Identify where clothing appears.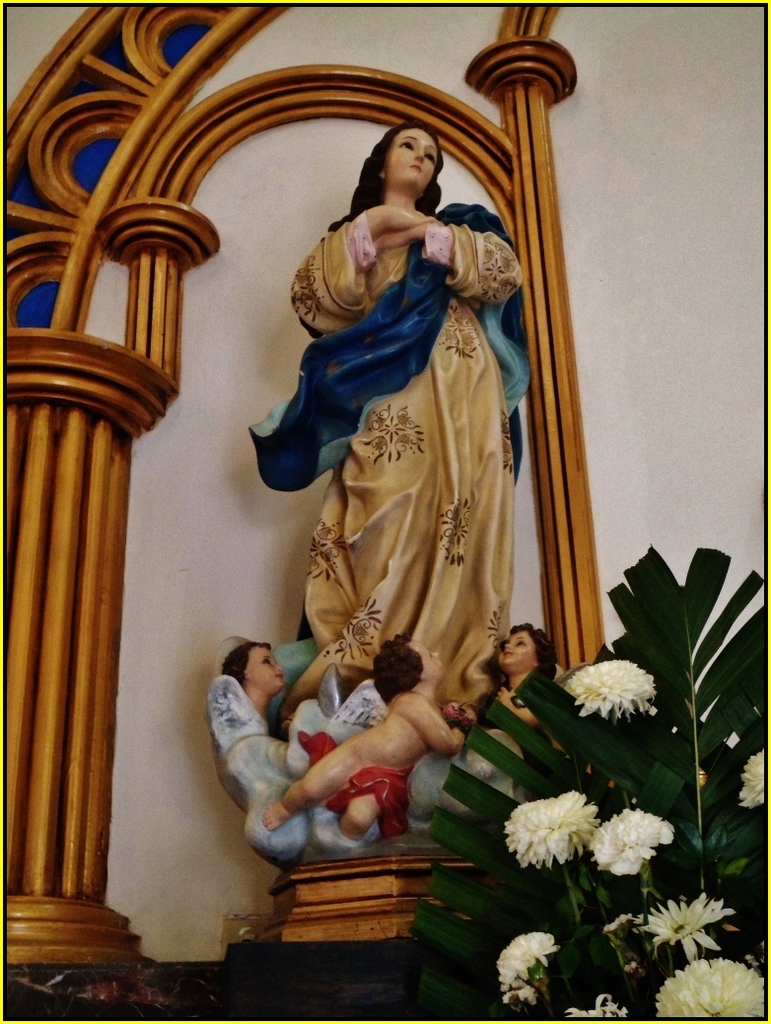
Appears at 235,205,559,720.
